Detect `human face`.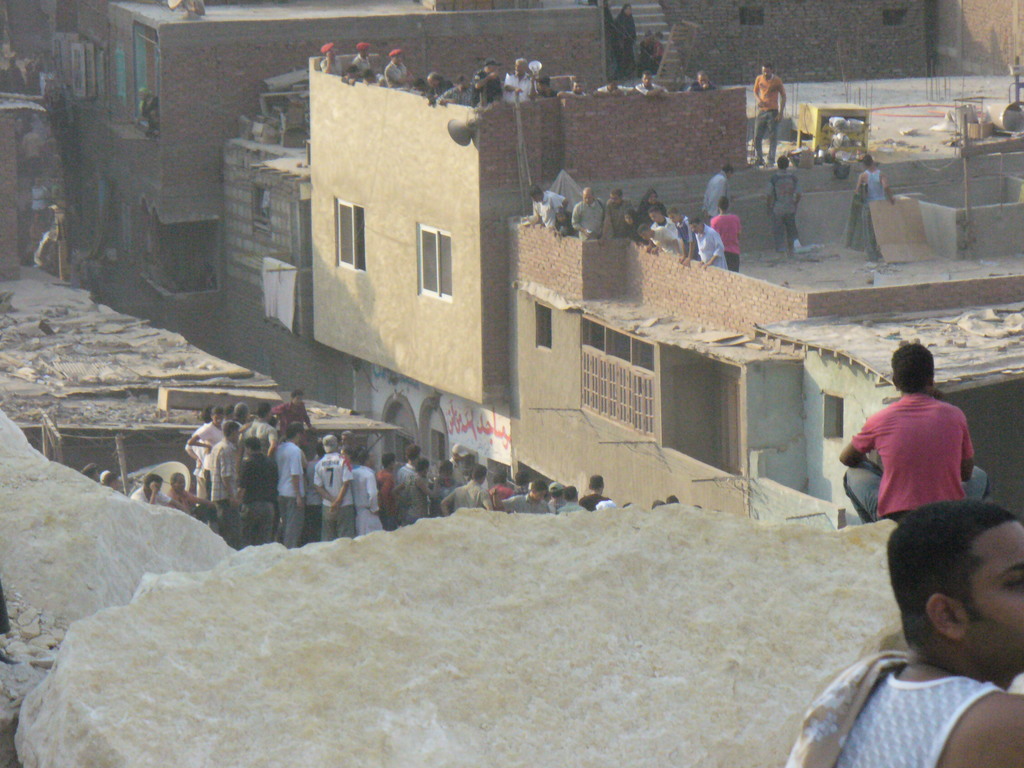
Detected at {"x1": 641, "y1": 74, "x2": 652, "y2": 84}.
